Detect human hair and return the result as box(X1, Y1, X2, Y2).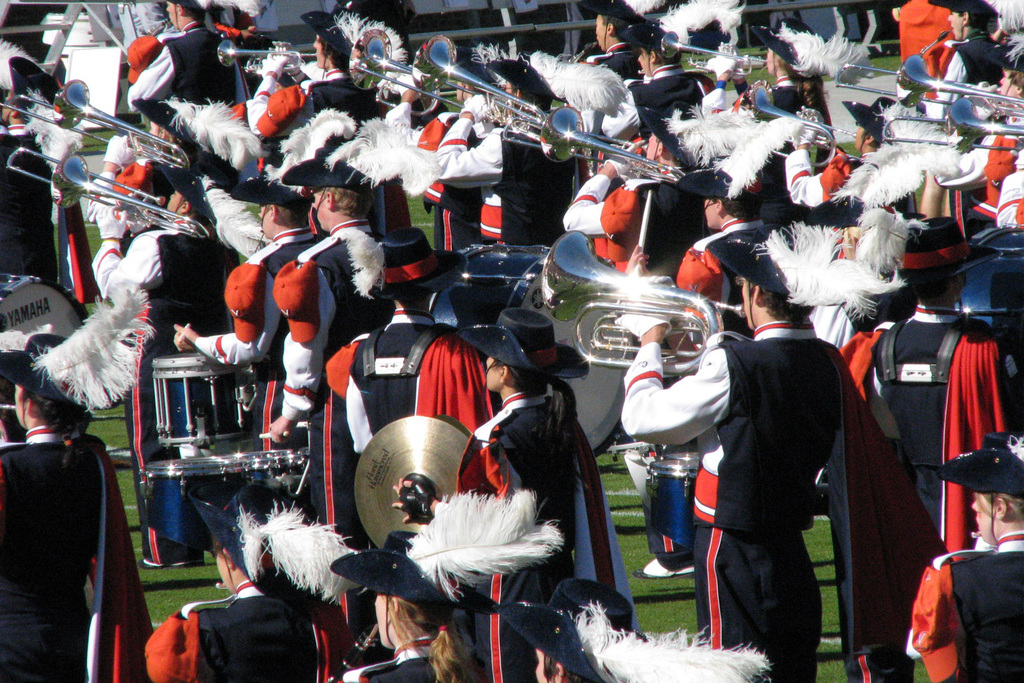
box(486, 358, 583, 500).
